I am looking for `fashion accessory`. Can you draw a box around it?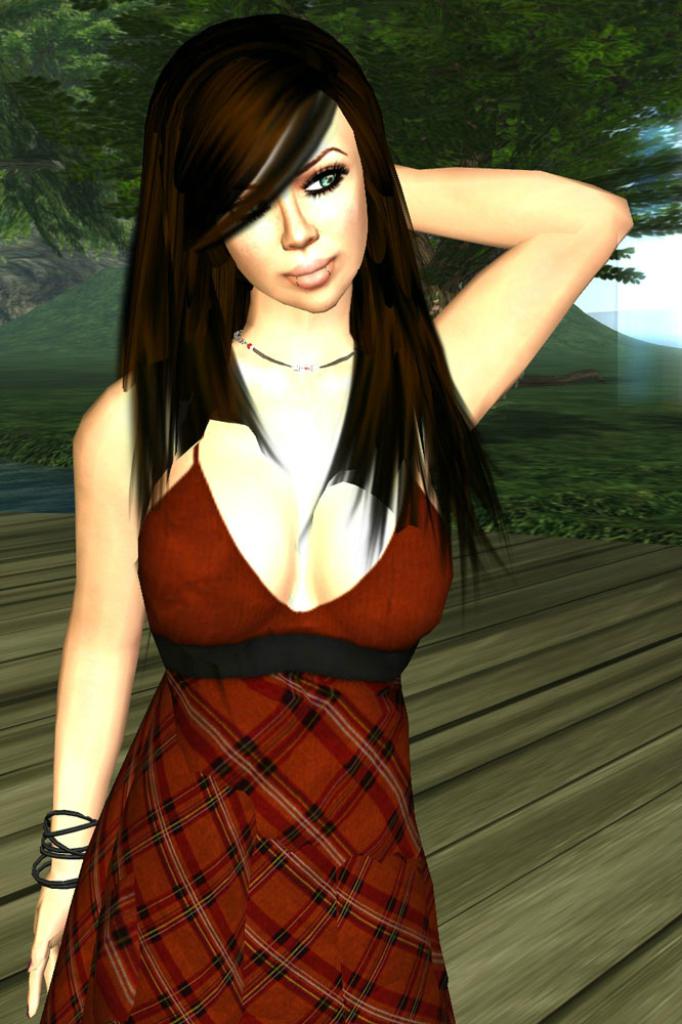
Sure, the bounding box is {"x1": 29, "y1": 806, "x2": 104, "y2": 891}.
